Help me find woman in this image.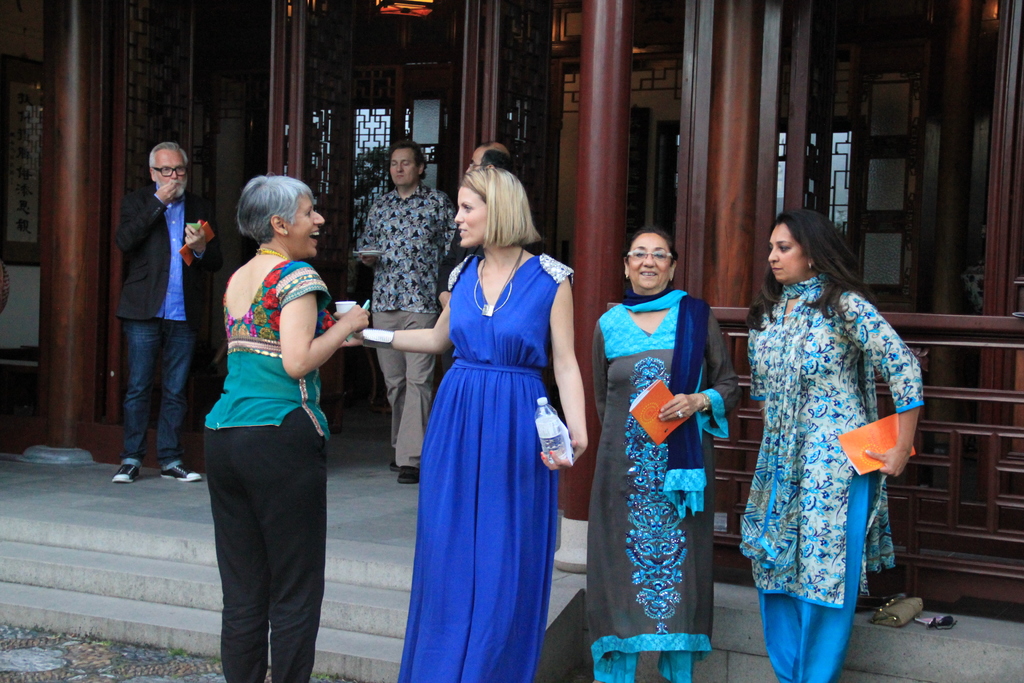
Found it: (left=388, top=152, right=579, bottom=661).
